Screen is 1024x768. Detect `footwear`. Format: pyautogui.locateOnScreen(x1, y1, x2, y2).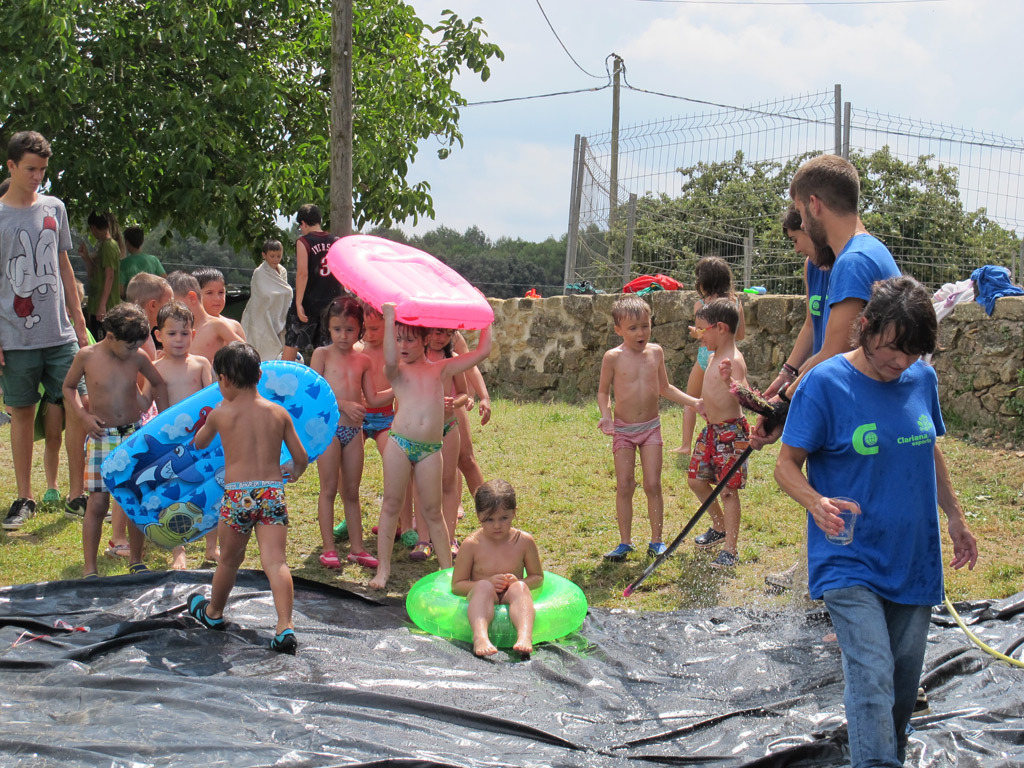
pyautogui.locateOnScreen(605, 543, 638, 559).
